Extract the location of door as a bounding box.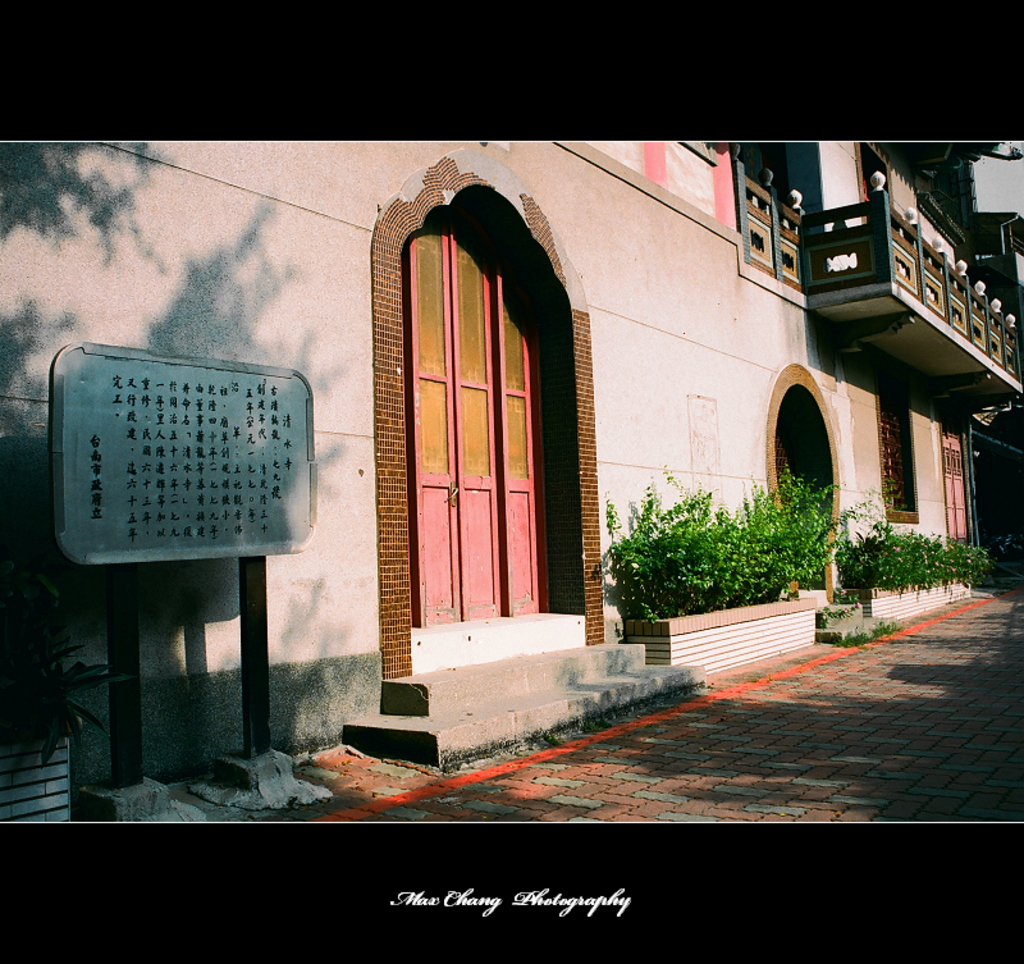
{"x1": 385, "y1": 218, "x2": 571, "y2": 685}.
